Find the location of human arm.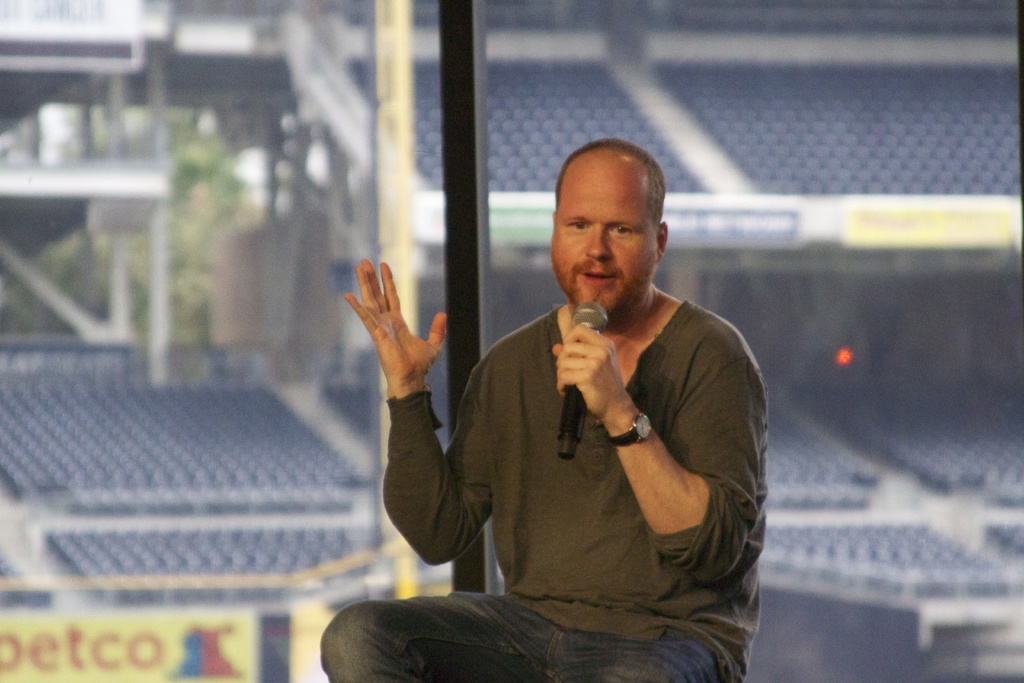
Location: BBox(551, 317, 770, 593).
